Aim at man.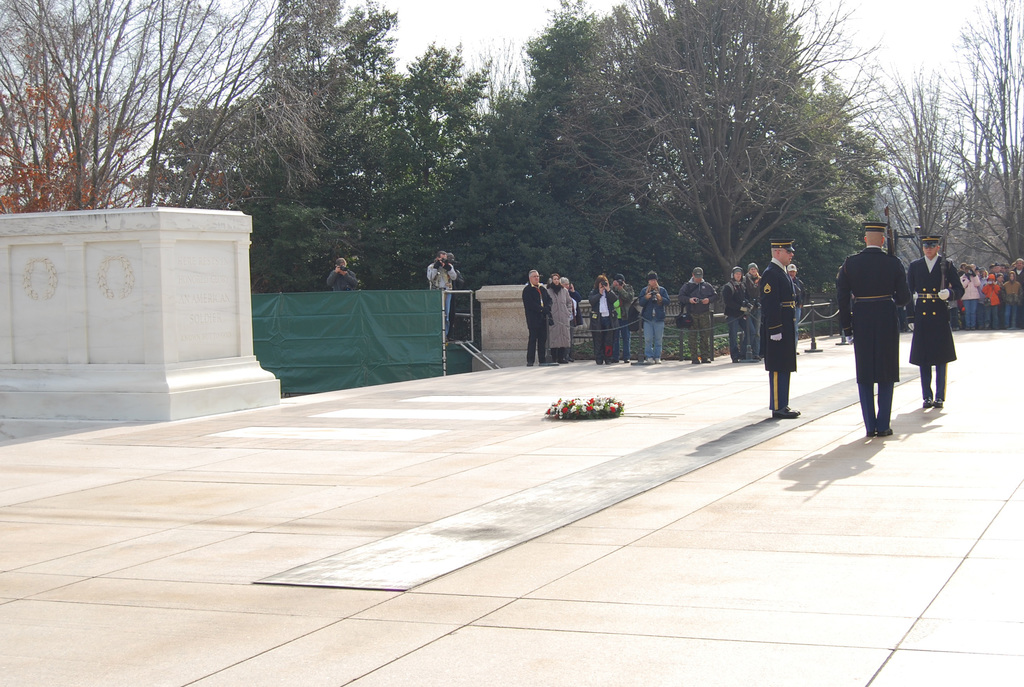
Aimed at [746,263,765,352].
